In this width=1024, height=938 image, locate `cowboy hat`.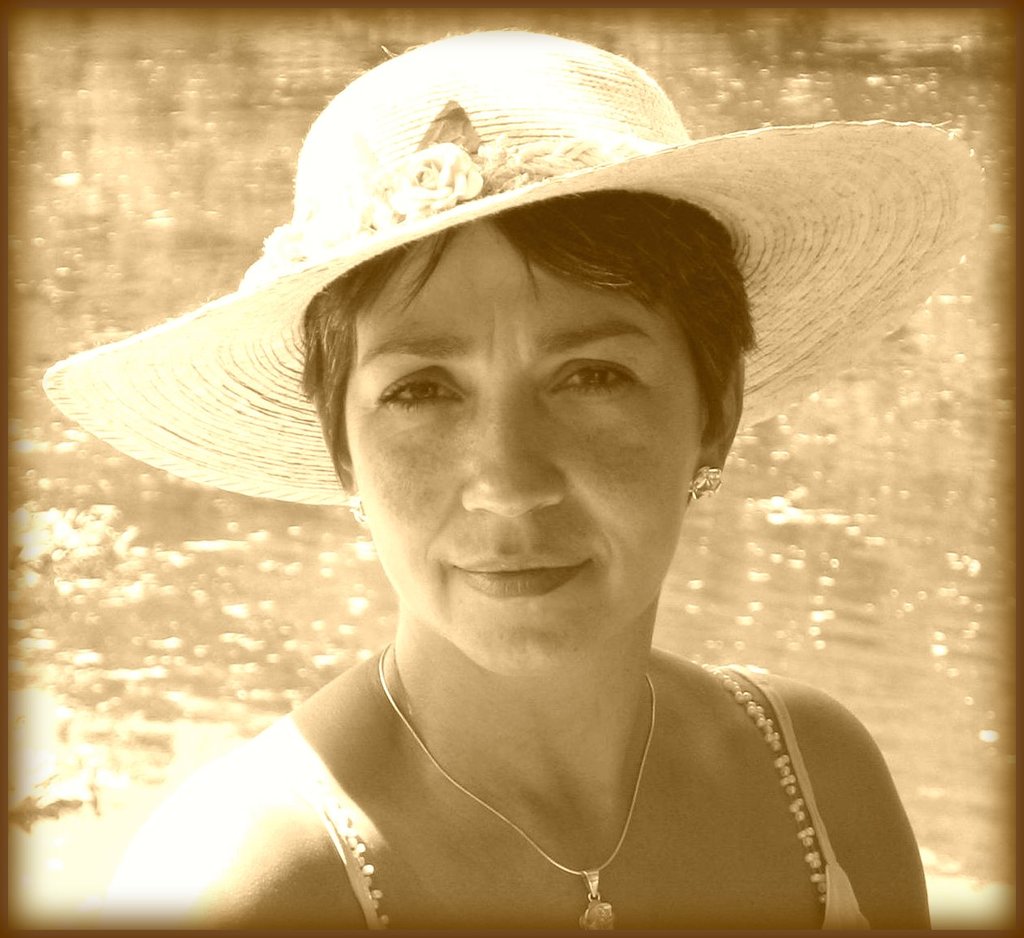
Bounding box: detection(32, 32, 1003, 508).
